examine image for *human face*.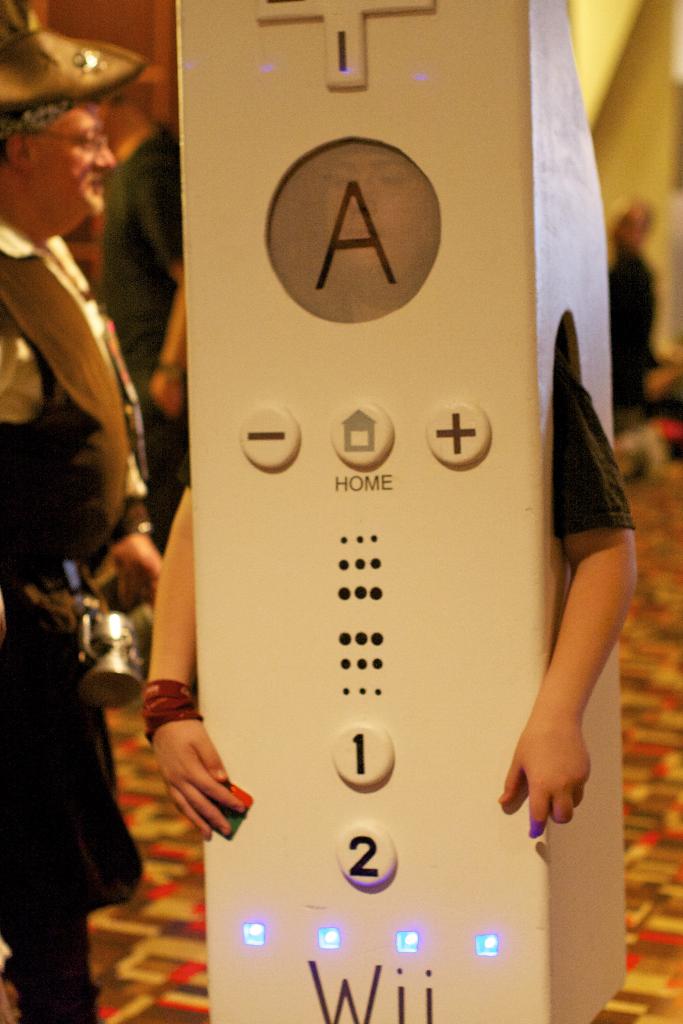
Examination result: {"left": 40, "top": 100, "right": 120, "bottom": 214}.
